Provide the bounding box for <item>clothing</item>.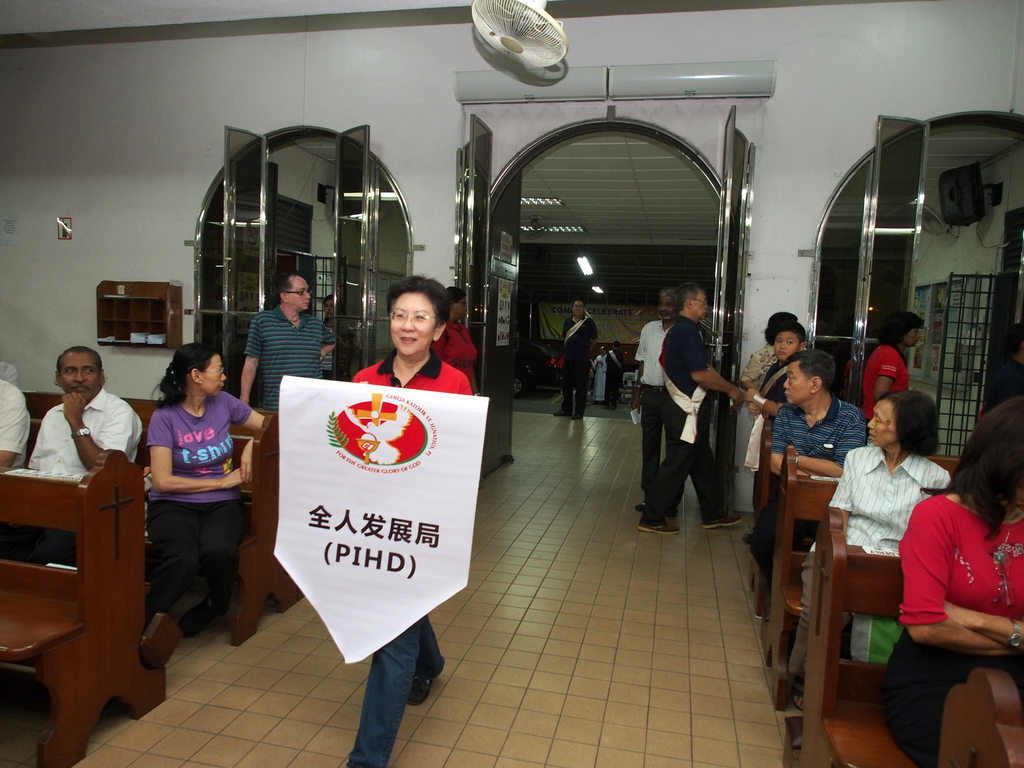
bbox=[767, 392, 870, 554].
